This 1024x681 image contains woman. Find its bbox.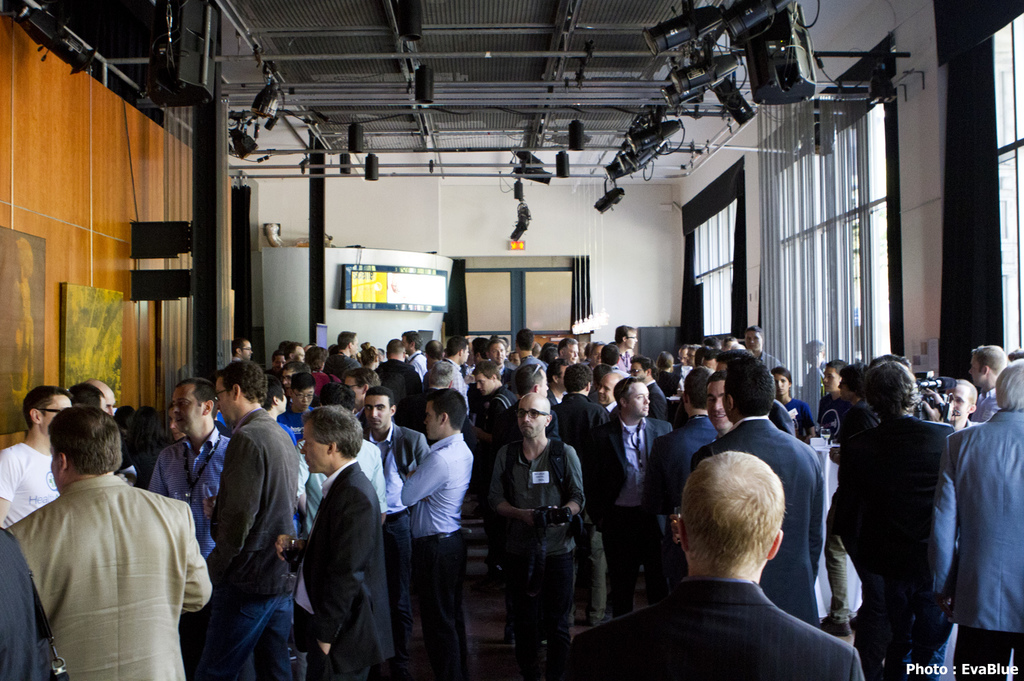
l=114, t=403, r=134, b=443.
